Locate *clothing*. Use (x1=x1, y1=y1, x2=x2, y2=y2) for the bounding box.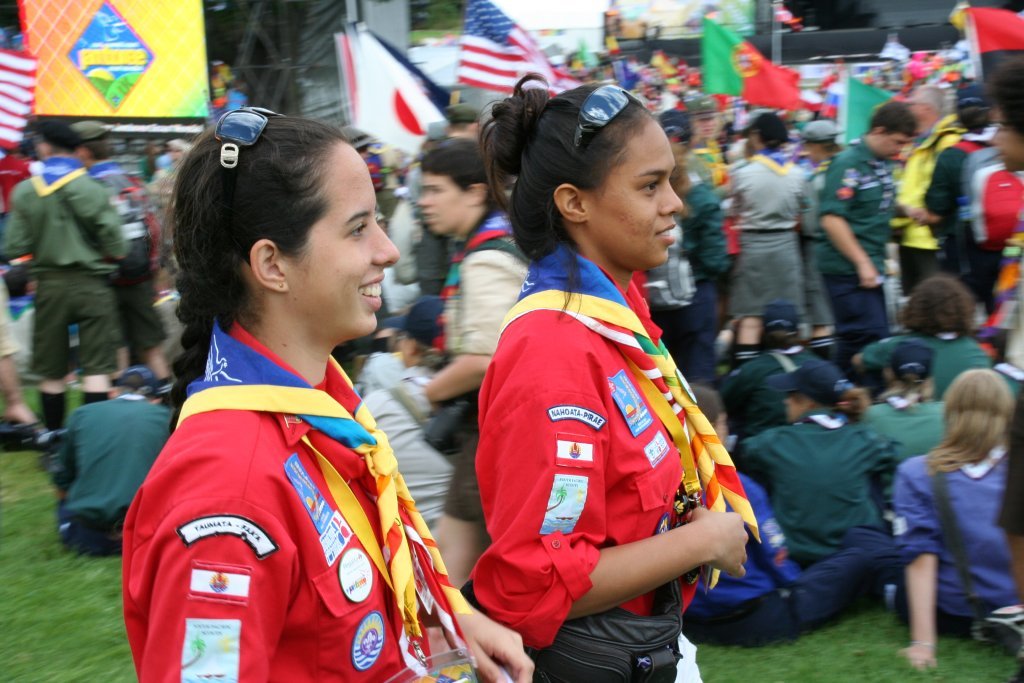
(x1=113, y1=312, x2=462, y2=682).
